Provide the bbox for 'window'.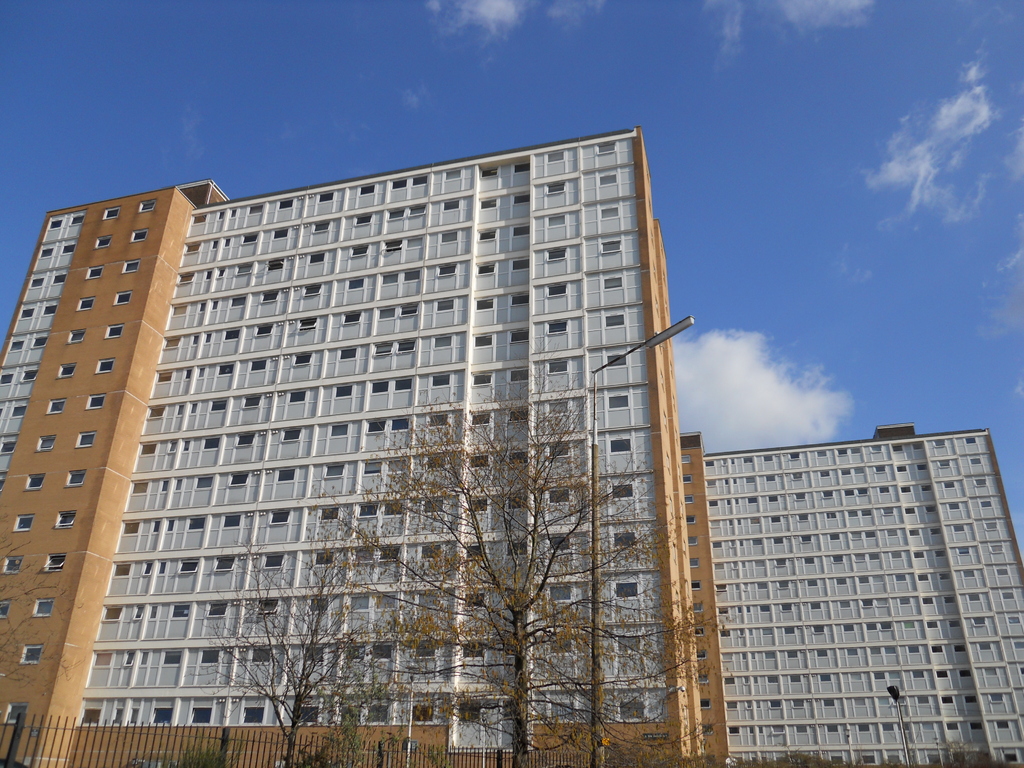
bbox=[202, 651, 220, 662].
